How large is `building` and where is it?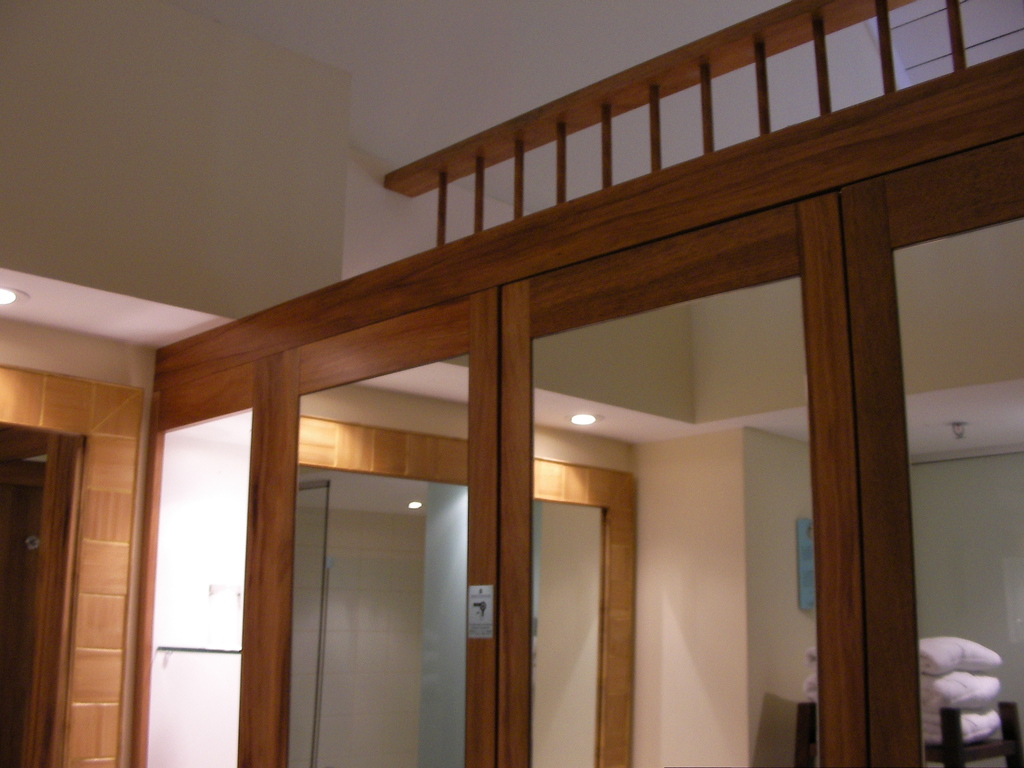
Bounding box: 0/0/1023/767.
